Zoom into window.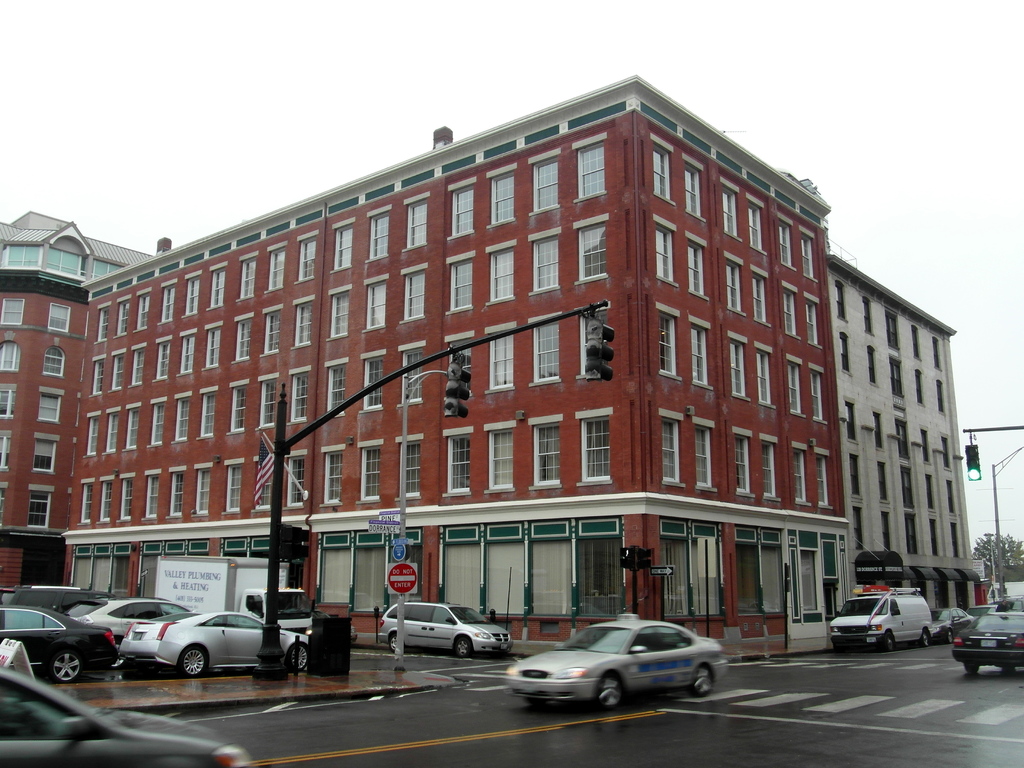
Zoom target: {"left": 723, "top": 185, "right": 740, "bottom": 237}.
